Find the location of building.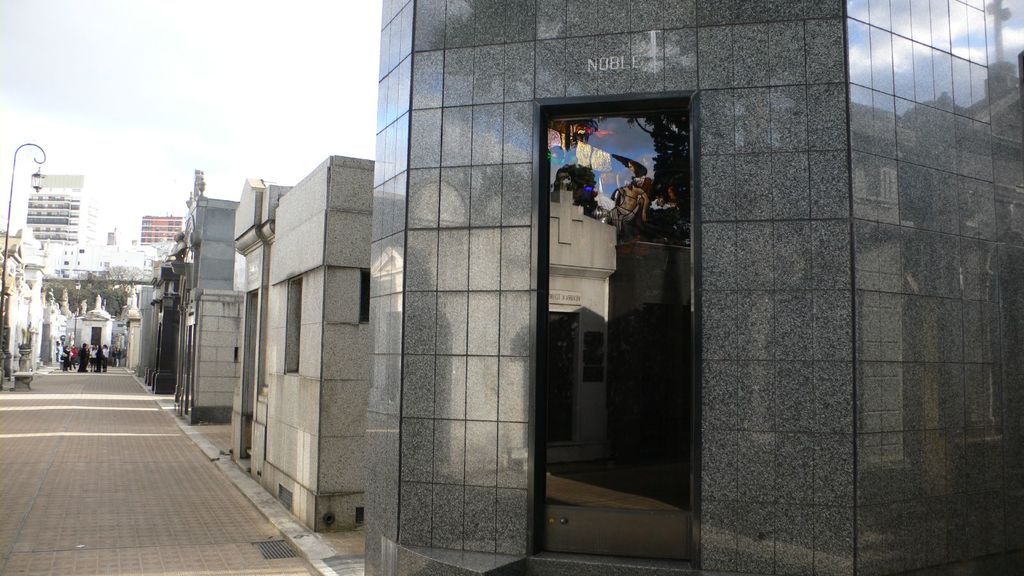
Location: {"x1": 26, "y1": 174, "x2": 102, "y2": 245}.
